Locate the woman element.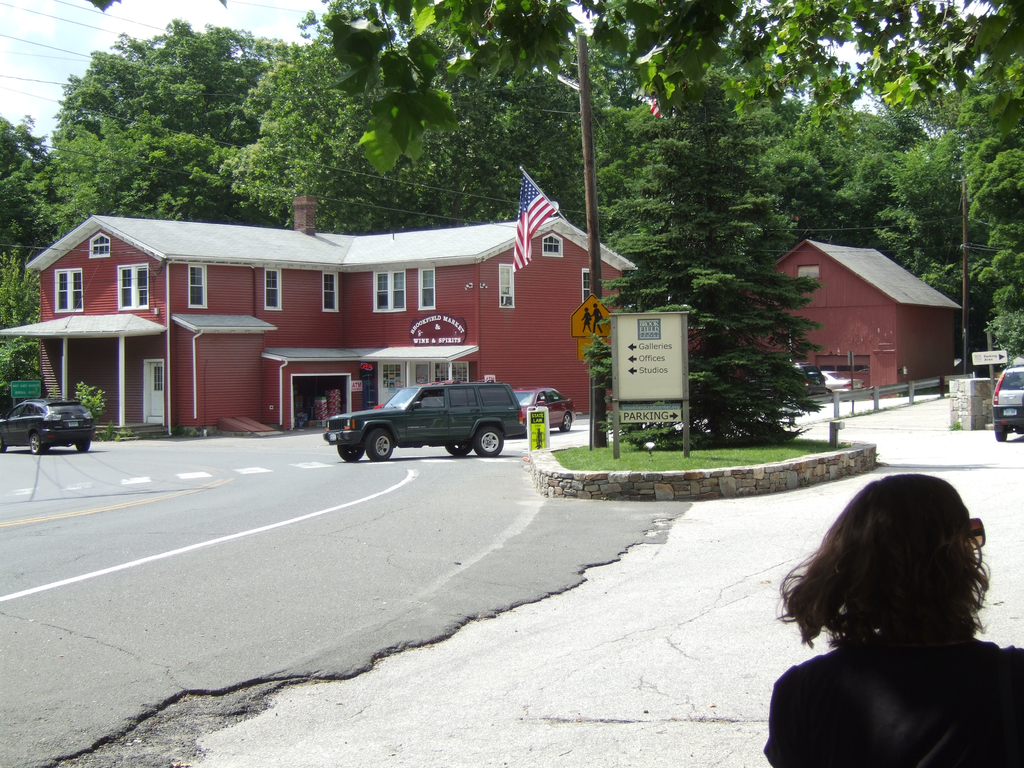
Element bbox: Rect(761, 476, 1023, 767).
